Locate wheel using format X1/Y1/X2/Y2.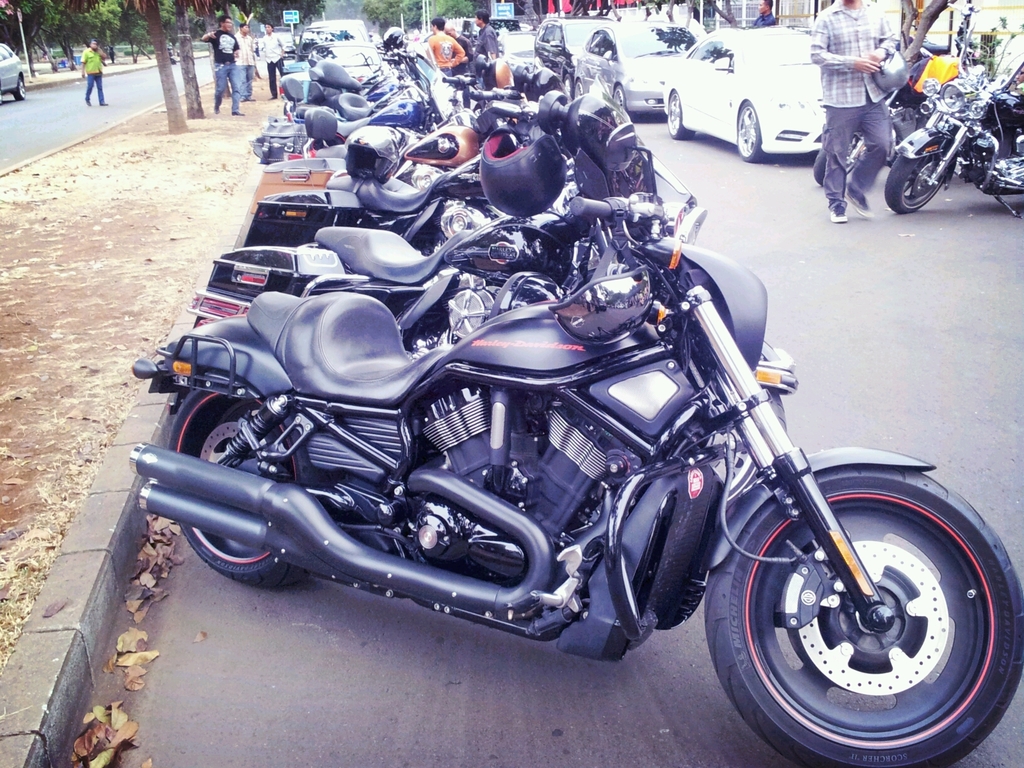
612/86/625/106.
